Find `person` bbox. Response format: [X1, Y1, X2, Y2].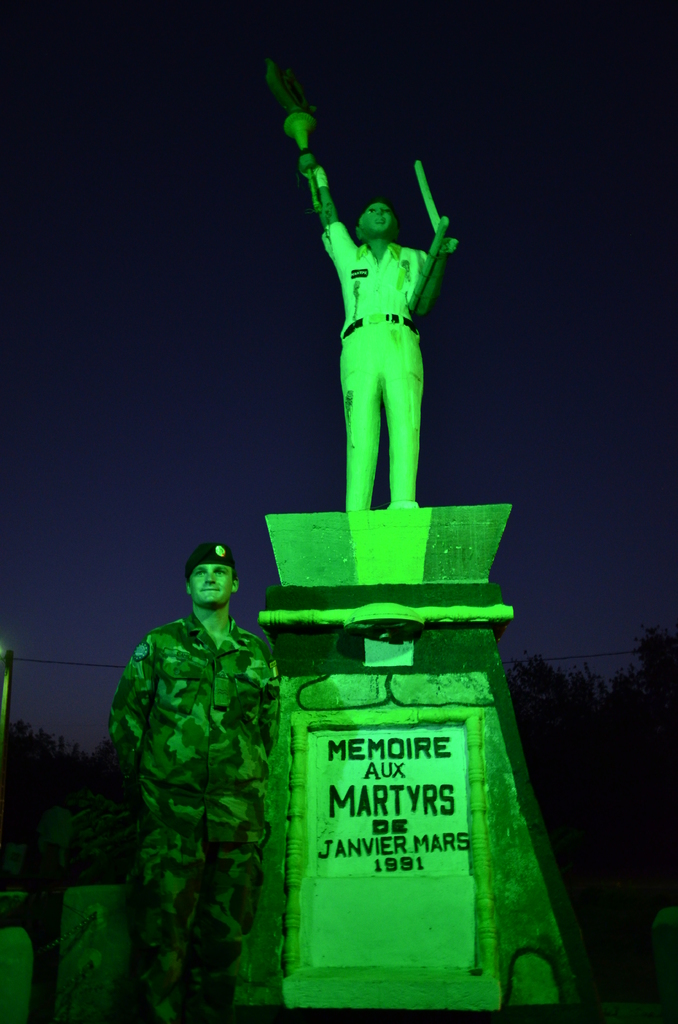
[300, 149, 458, 511].
